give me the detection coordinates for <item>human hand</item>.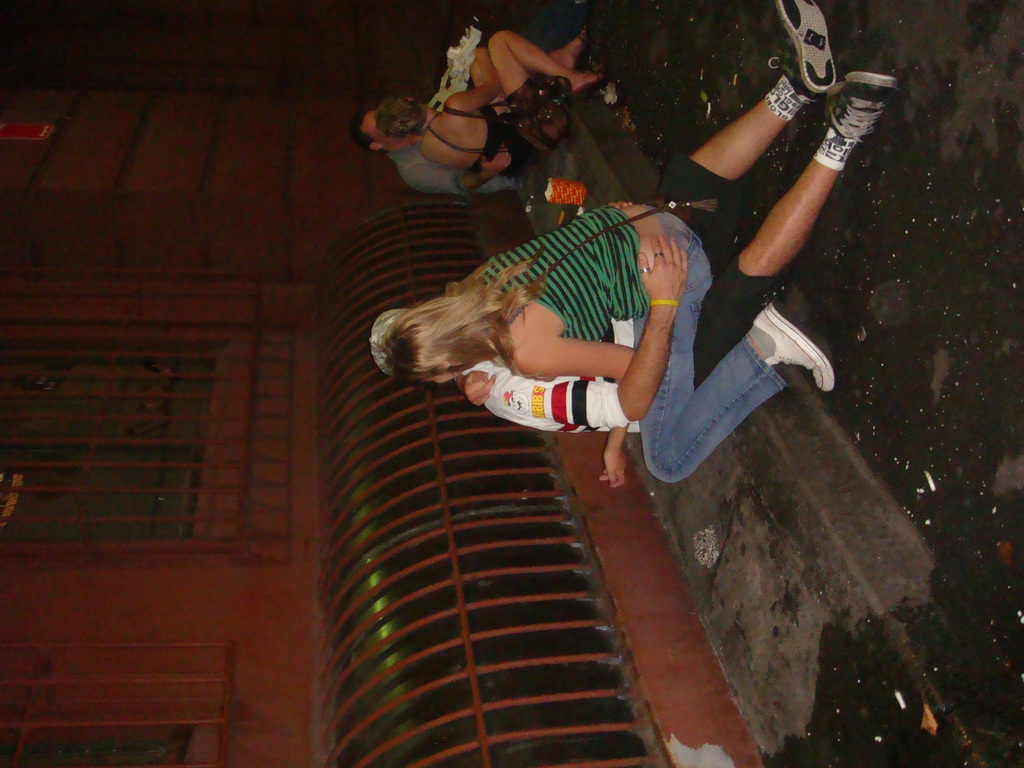
x1=606 y1=198 x2=634 y2=213.
